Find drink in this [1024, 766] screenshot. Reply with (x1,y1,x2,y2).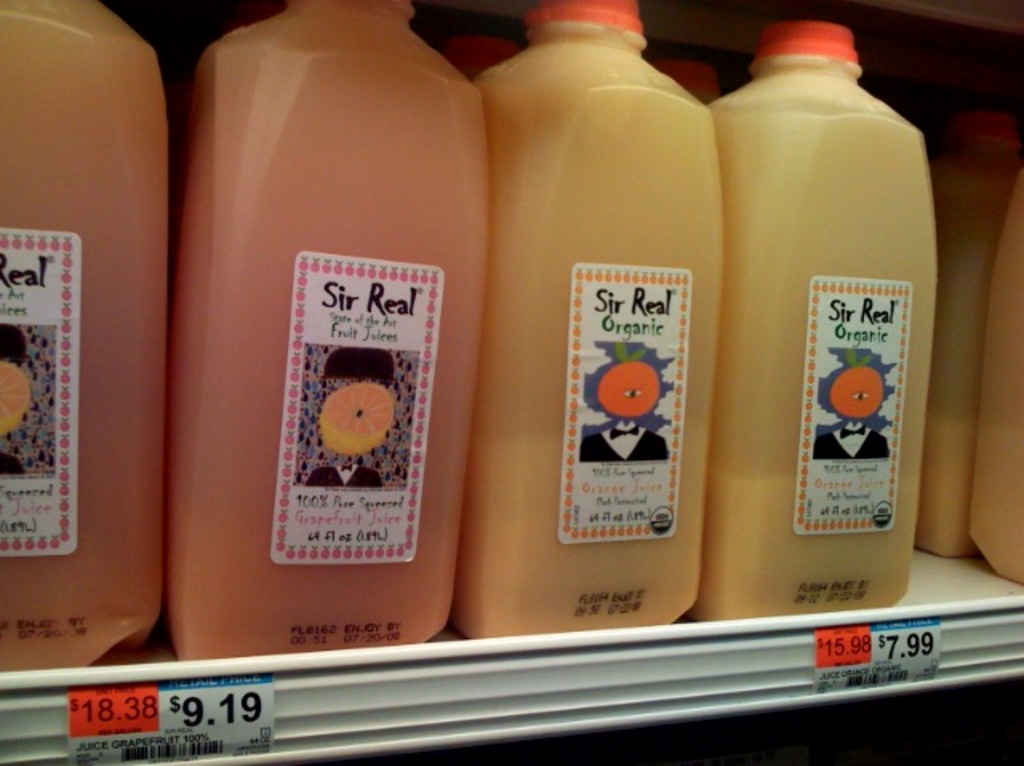
(0,0,168,676).
